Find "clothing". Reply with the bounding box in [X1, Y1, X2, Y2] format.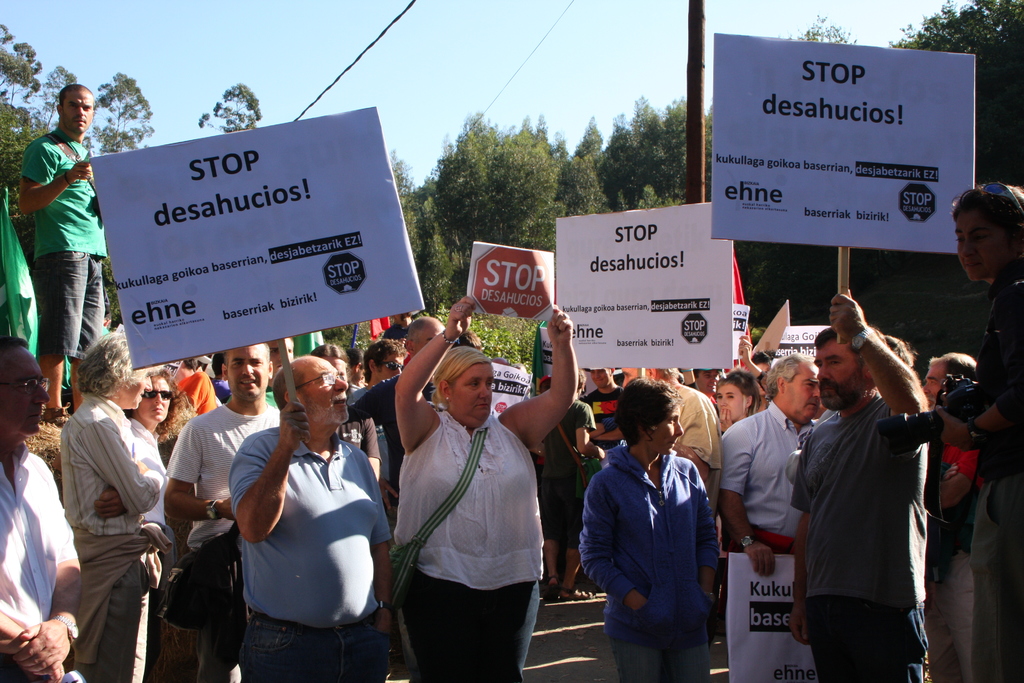
[543, 393, 589, 551].
